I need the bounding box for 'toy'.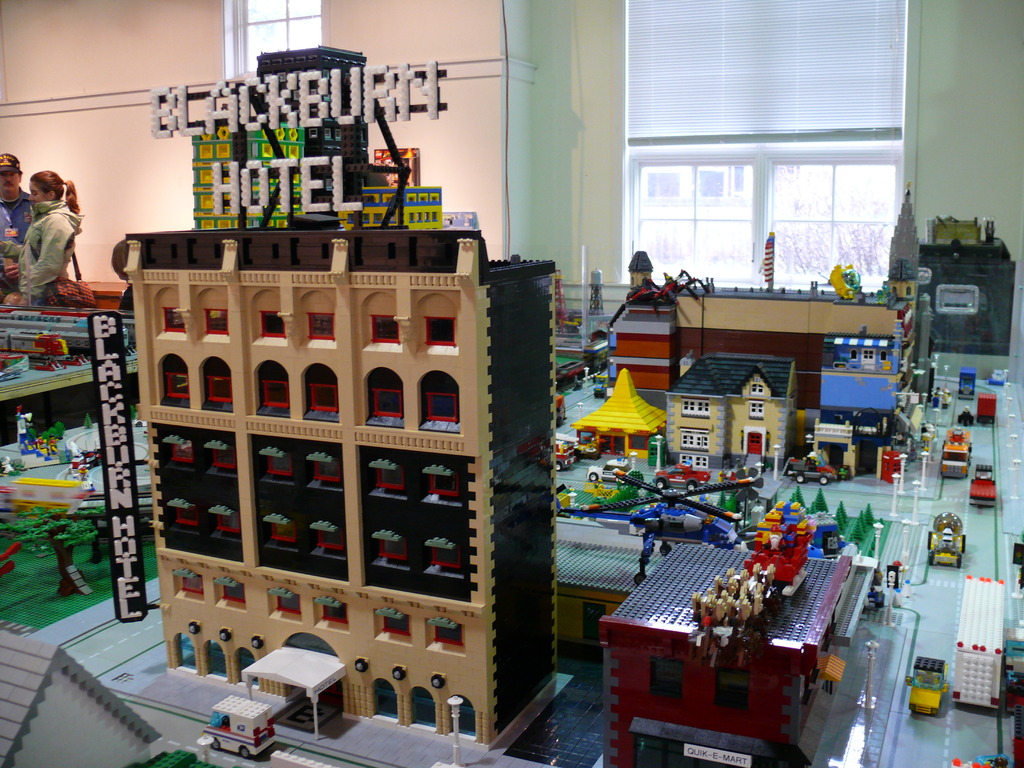
Here it is: 948 580 1007 713.
